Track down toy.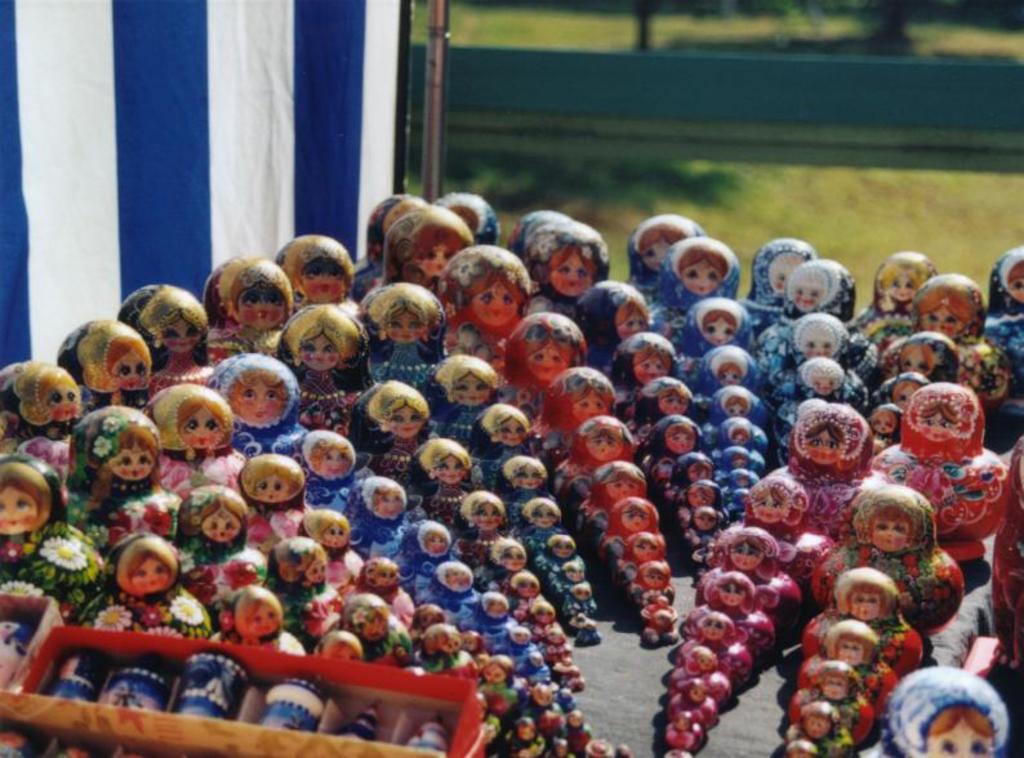
Tracked to [549,655,589,695].
